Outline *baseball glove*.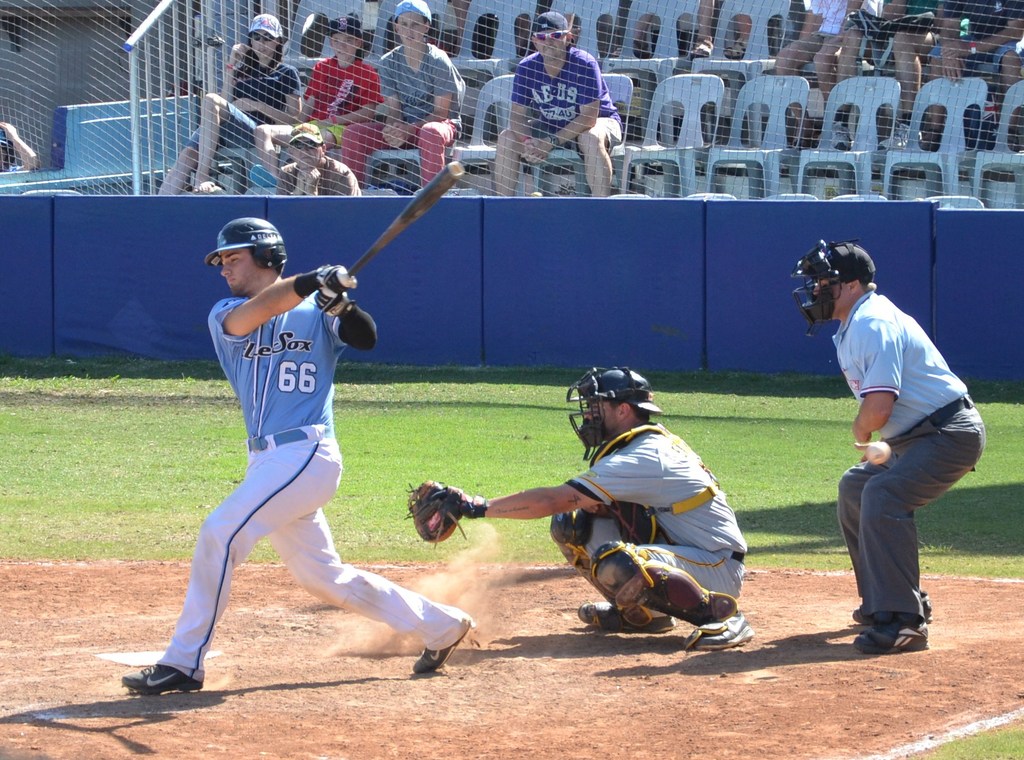
Outline: 311:283:350:321.
